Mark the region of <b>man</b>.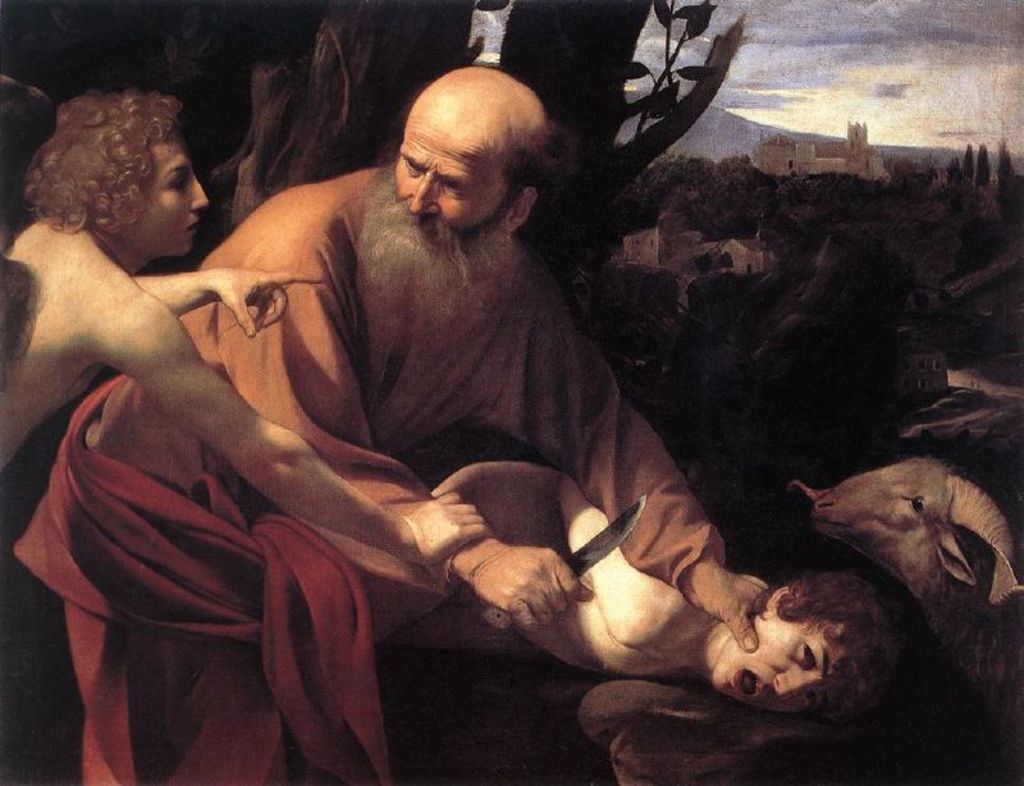
Region: bbox=(10, 72, 773, 785).
